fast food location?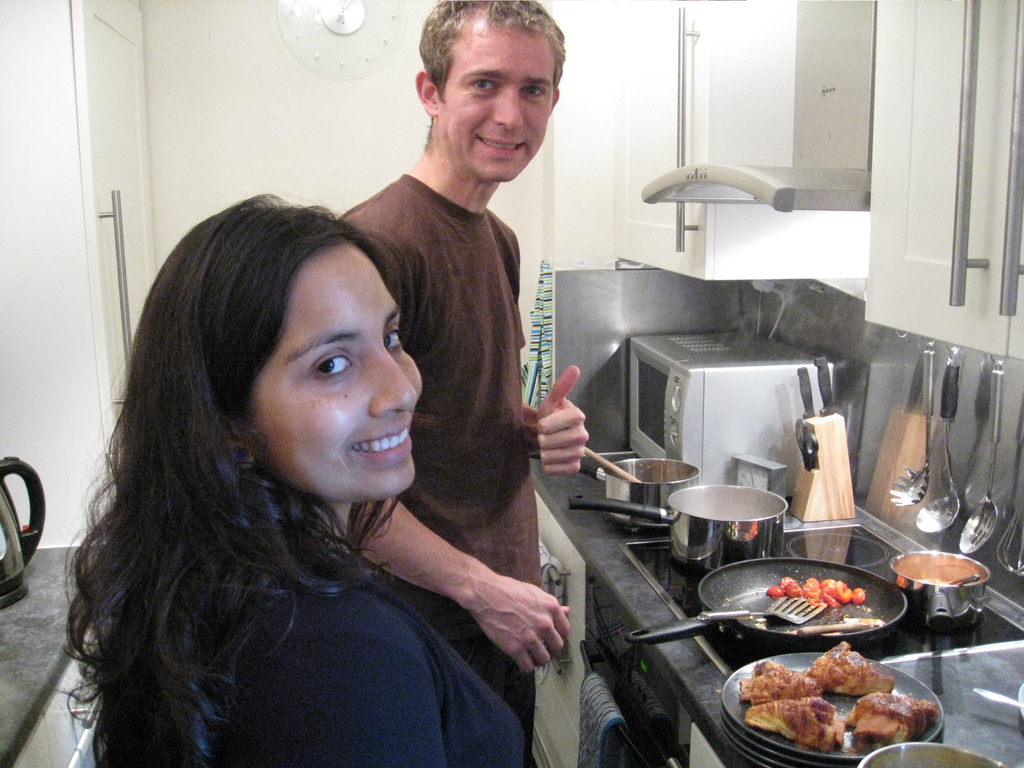
x1=747, y1=694, x2=847, y2=754
